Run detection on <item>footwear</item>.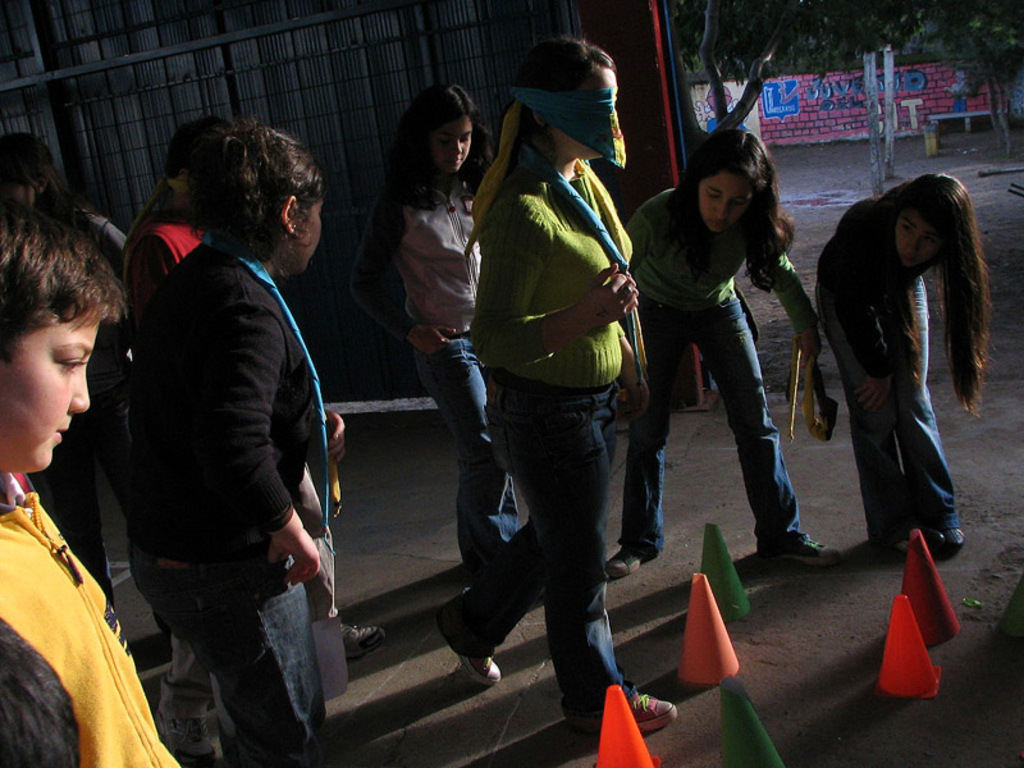
Result: locate(152, 716, 219, 767).
